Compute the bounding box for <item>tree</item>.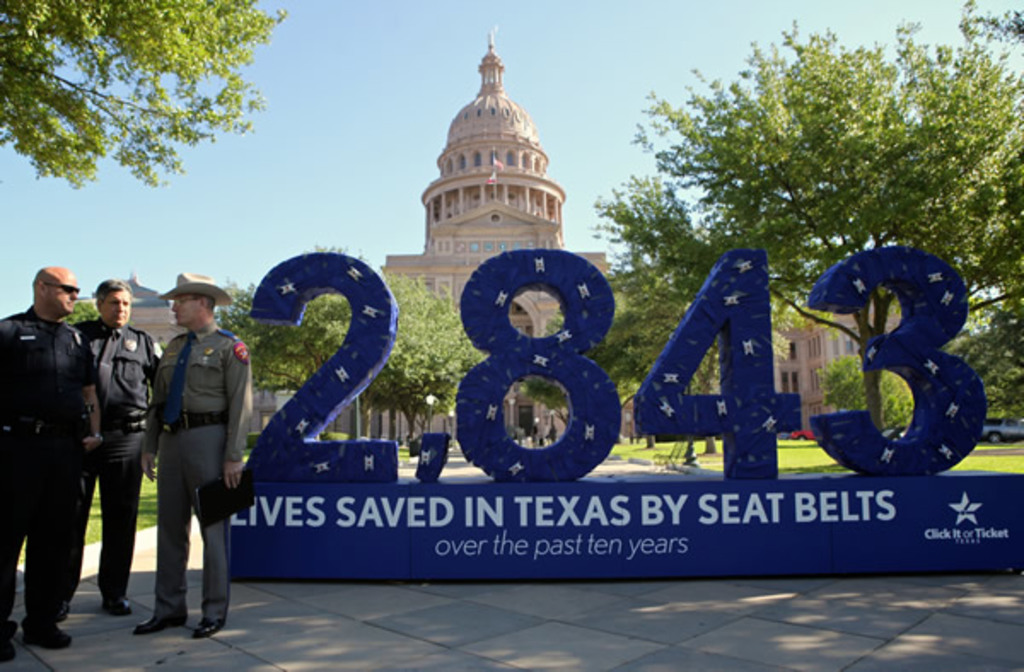
locate(56, 297, 87, 336).
